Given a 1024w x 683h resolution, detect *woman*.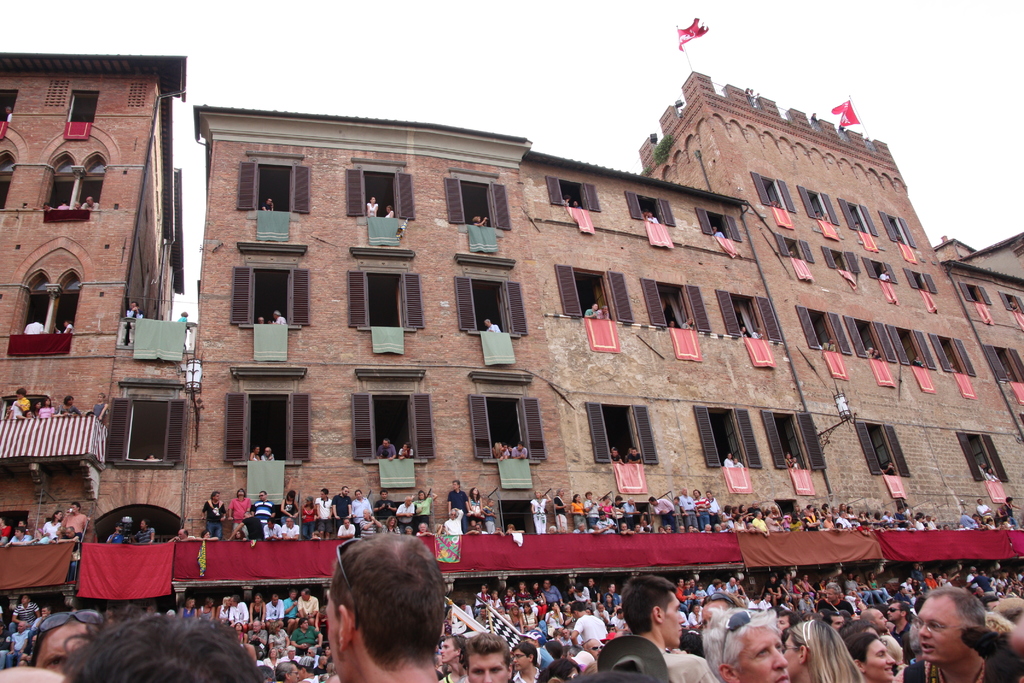
crop(783, 624, 866, 682).
